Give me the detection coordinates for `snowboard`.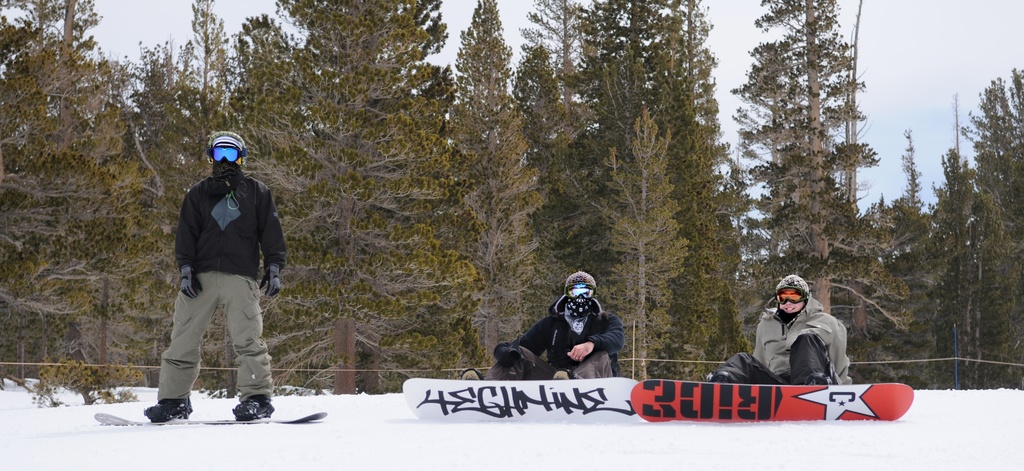
left=94, top=398, right=326, bottom=423.
